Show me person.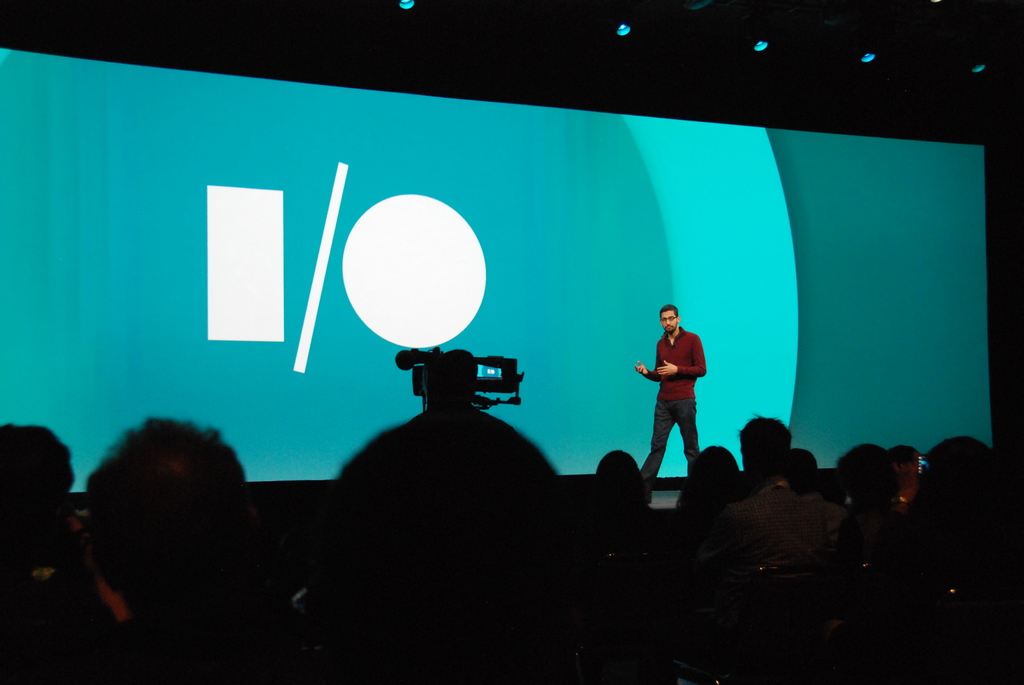
person is here: bbox(62, 405, 302, 684).
